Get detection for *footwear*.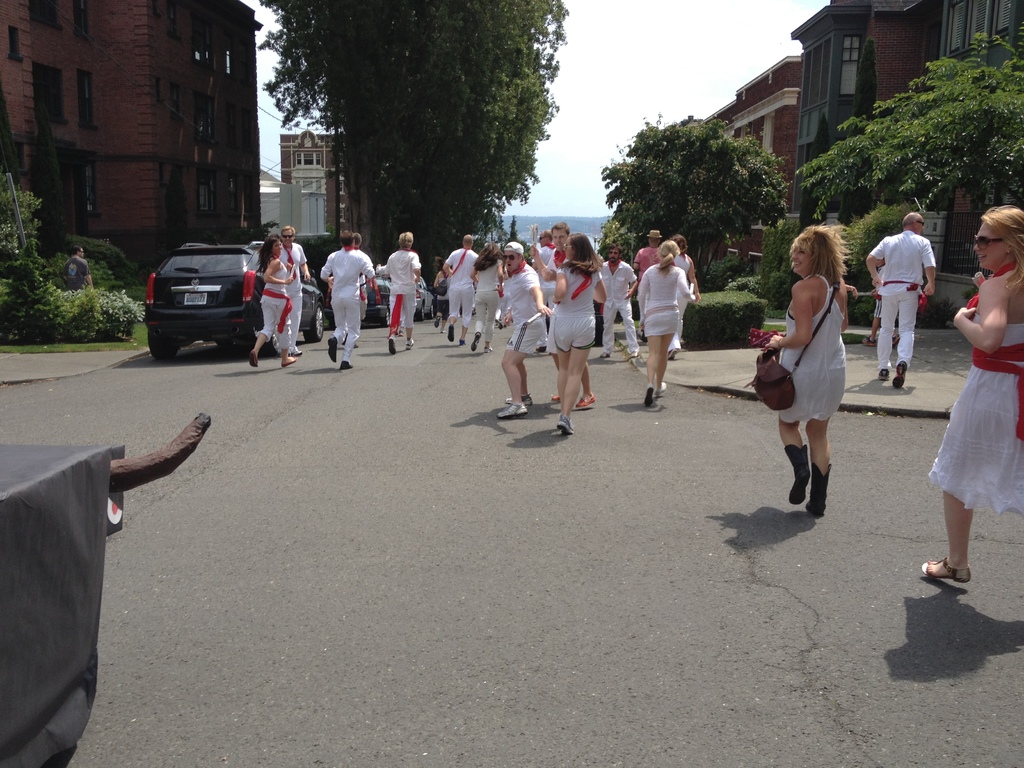
Detection: rect(468, 333, 483, 352).
